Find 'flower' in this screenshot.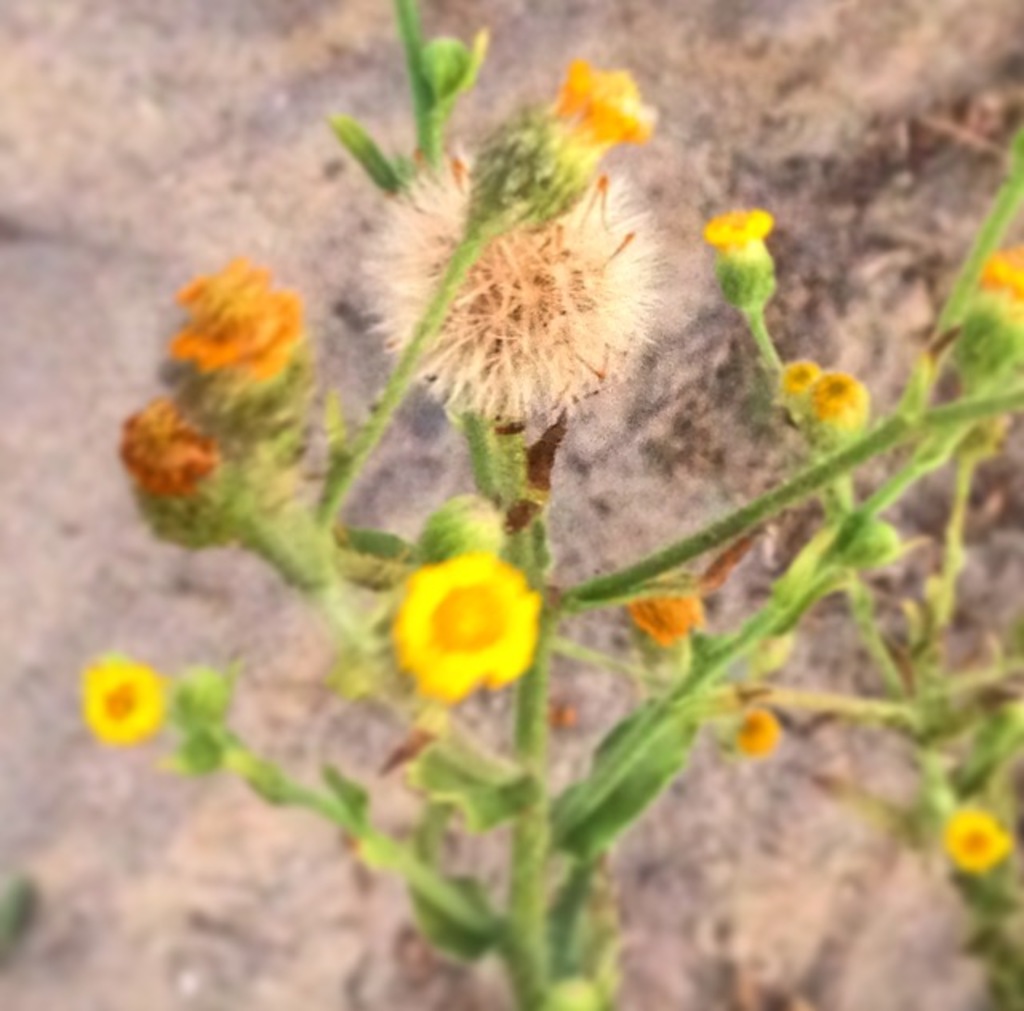
The bounding box for 'flower' is (472,61,658,206).
